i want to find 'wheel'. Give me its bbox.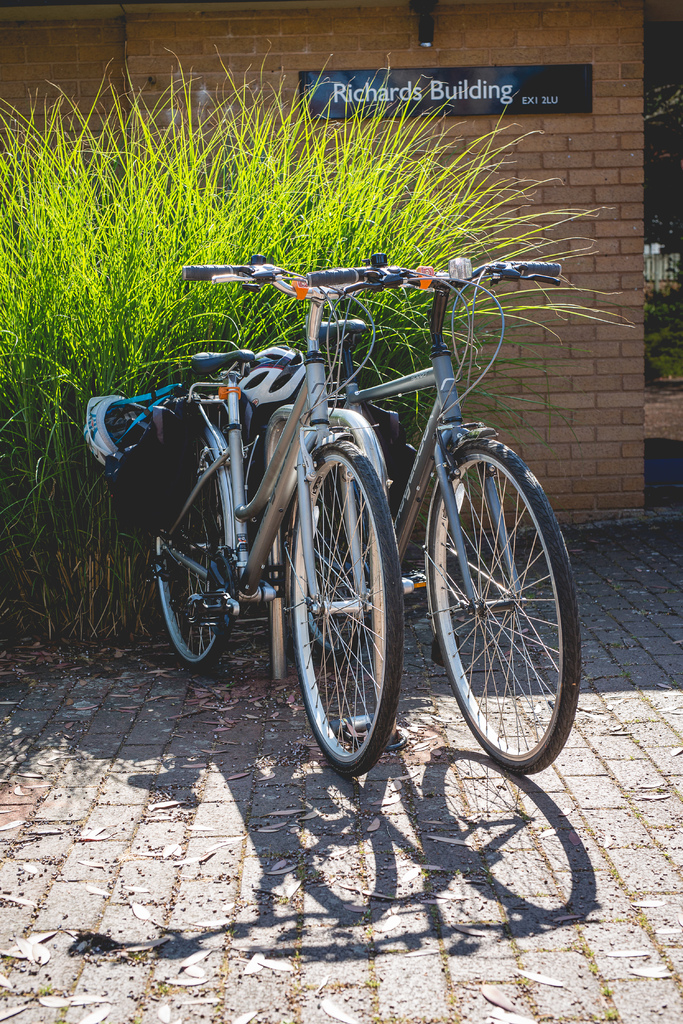
[x1=427, y1=442, x2=577, y2=772].
